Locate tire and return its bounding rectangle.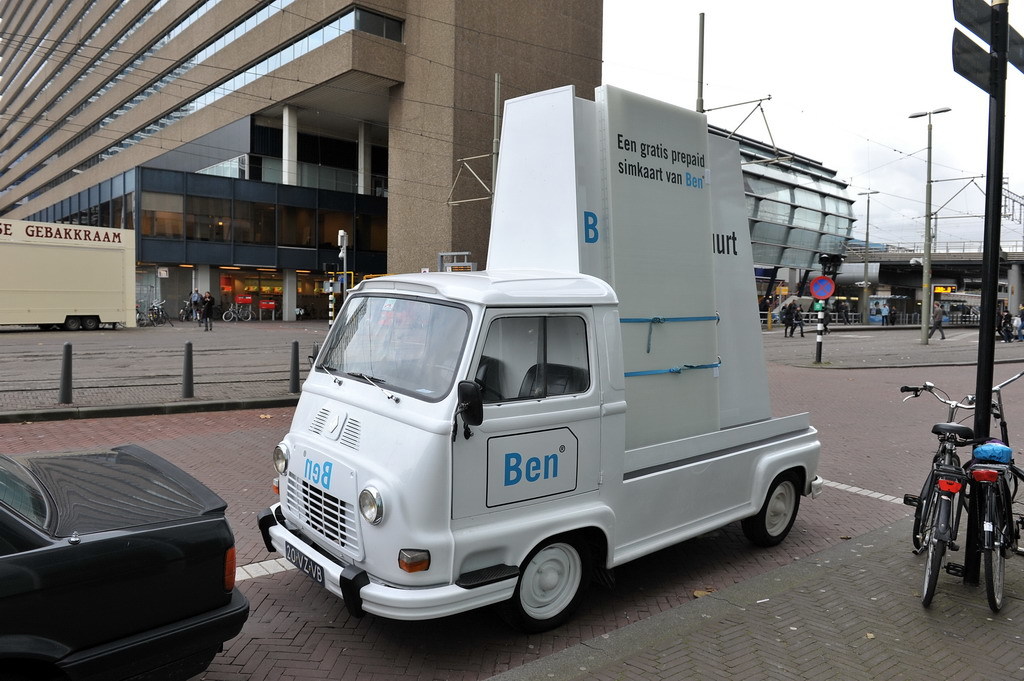
(980,491,997,605).
